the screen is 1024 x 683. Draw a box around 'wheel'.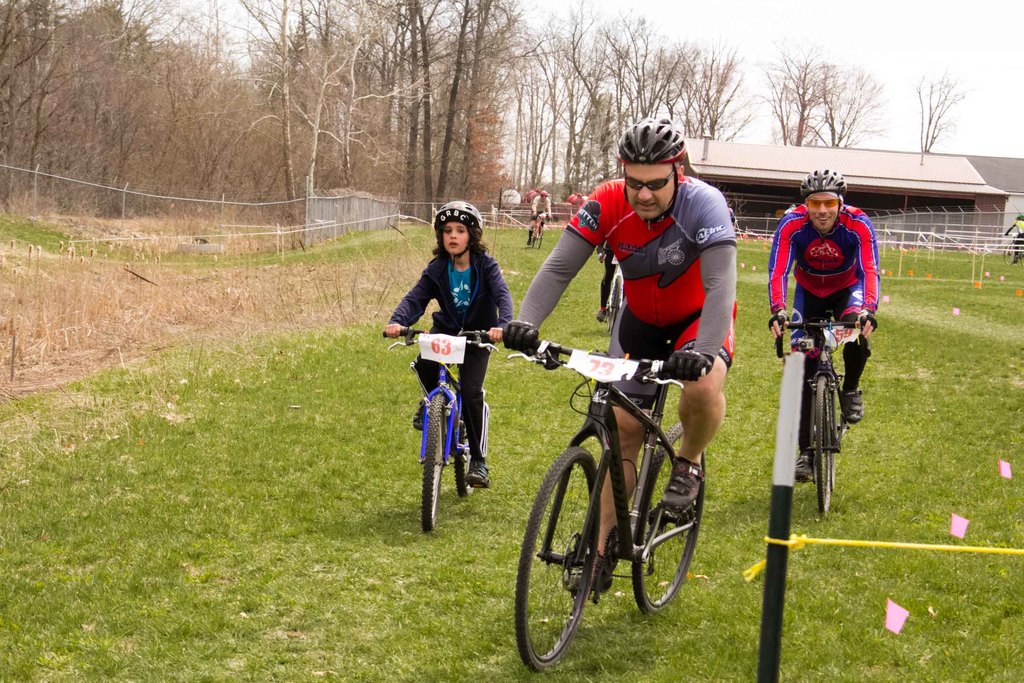
pyautogui.locateOnScreen(451, 416, 476, 495).
